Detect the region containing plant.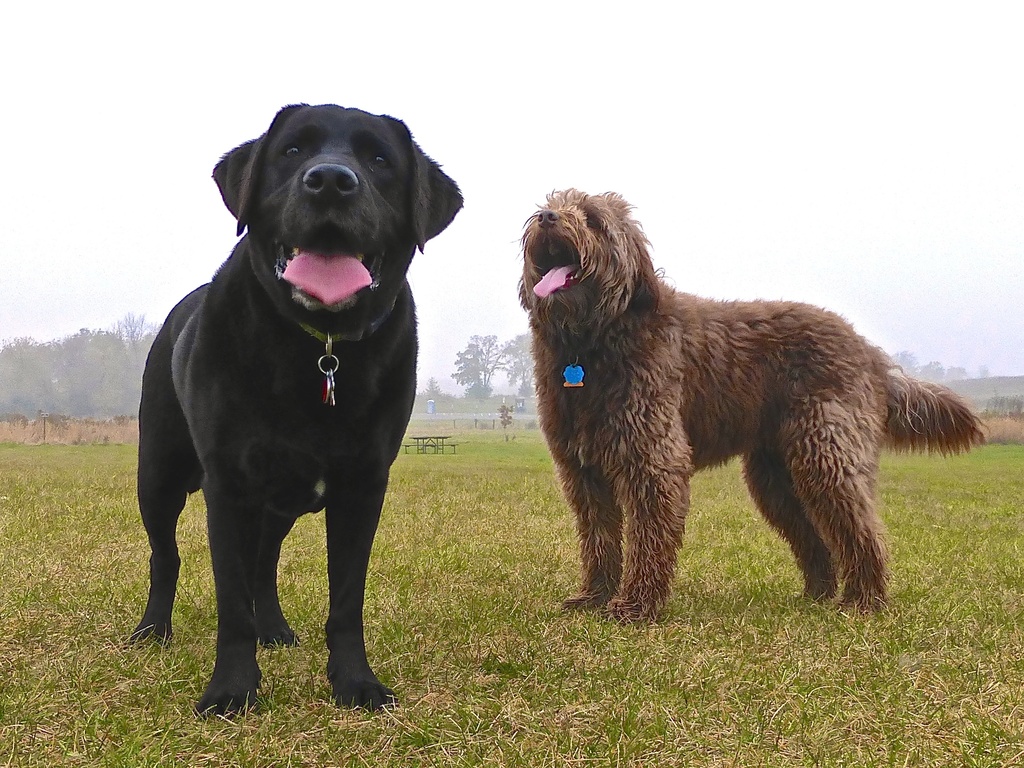
<bbox>525, 418, 538, 432</bbox>.
